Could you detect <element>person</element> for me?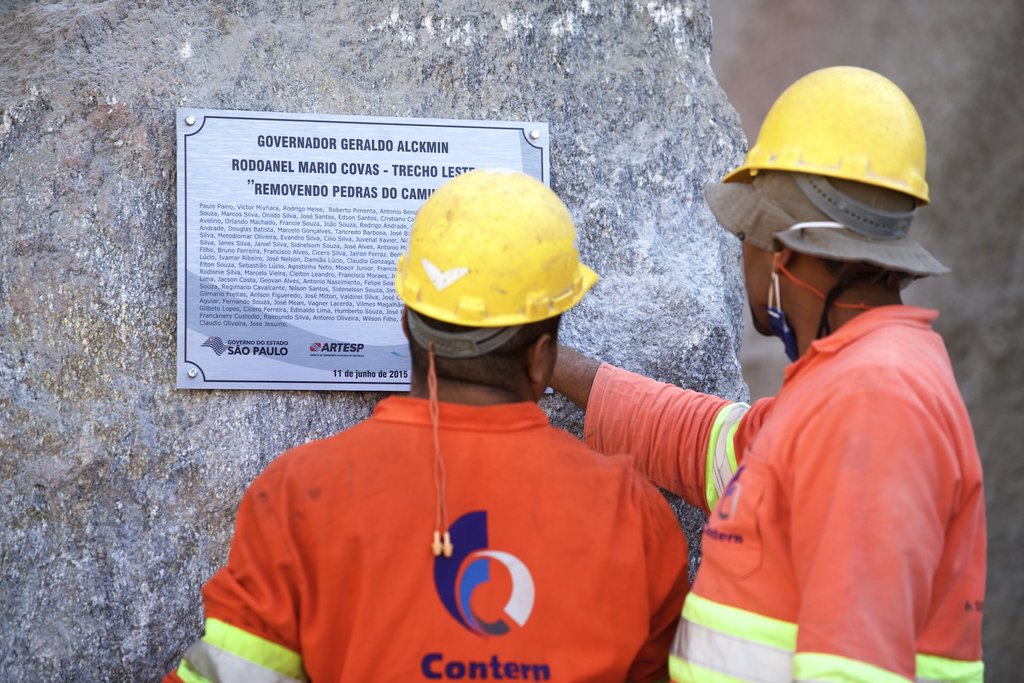
Detection result: [x1=196, y1=218, x2=686, y2=665].
